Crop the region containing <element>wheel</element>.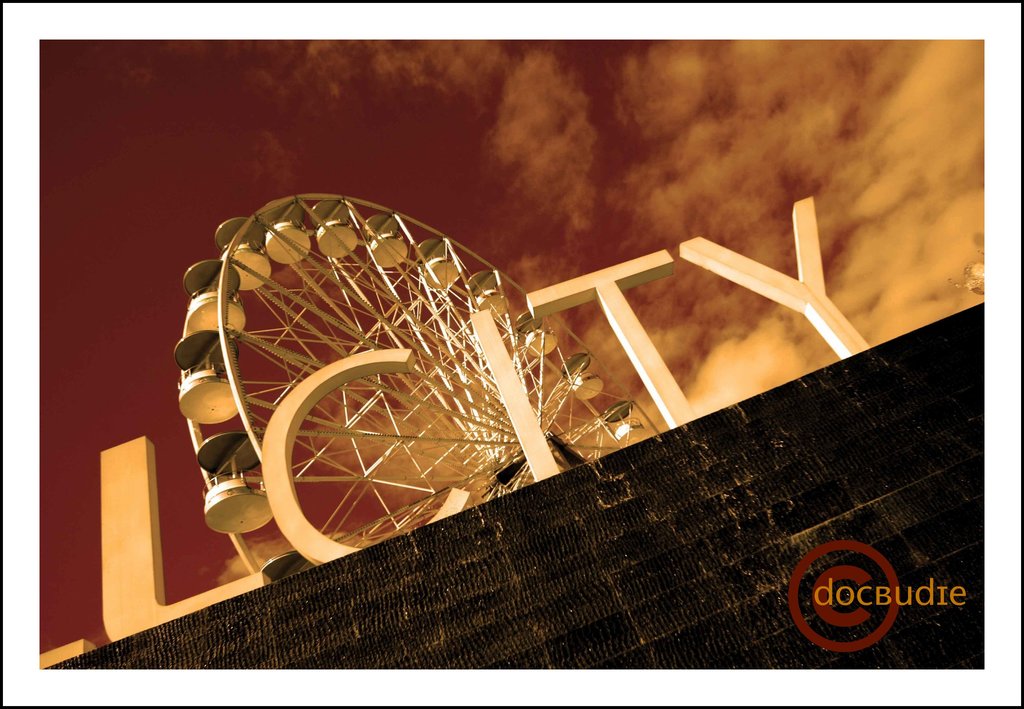
Crop region: [x1=185, y1=195, x2=669, y2=593].
